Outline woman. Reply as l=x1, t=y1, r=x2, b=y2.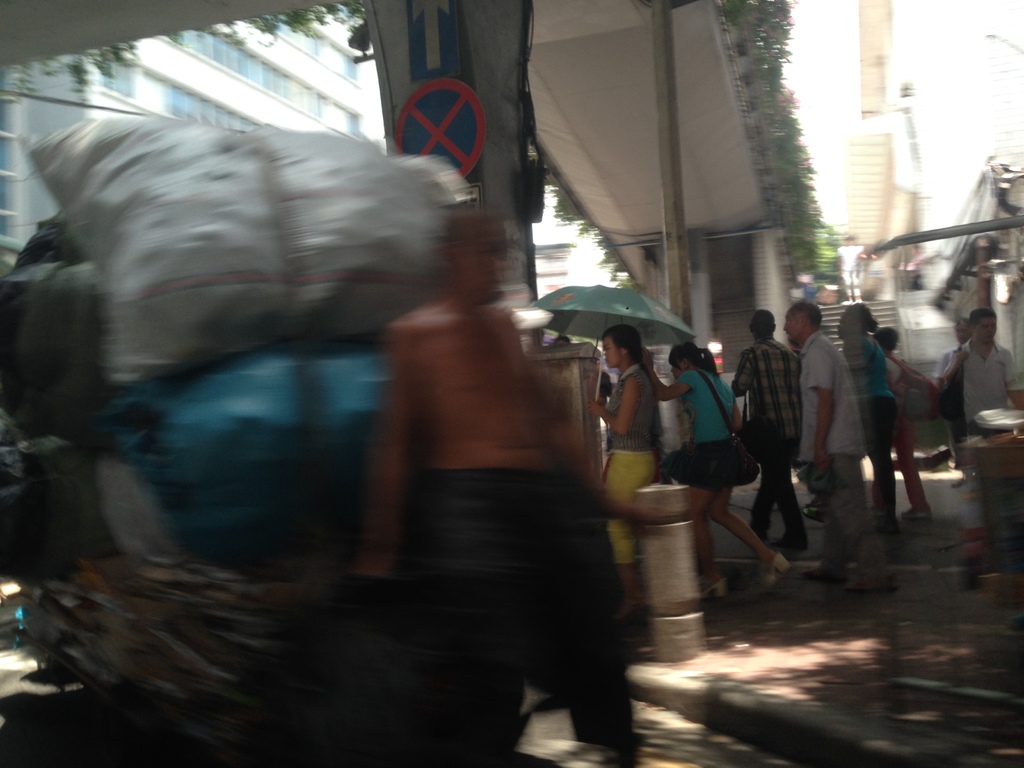
l=862, t=322, r=935, b=529.
